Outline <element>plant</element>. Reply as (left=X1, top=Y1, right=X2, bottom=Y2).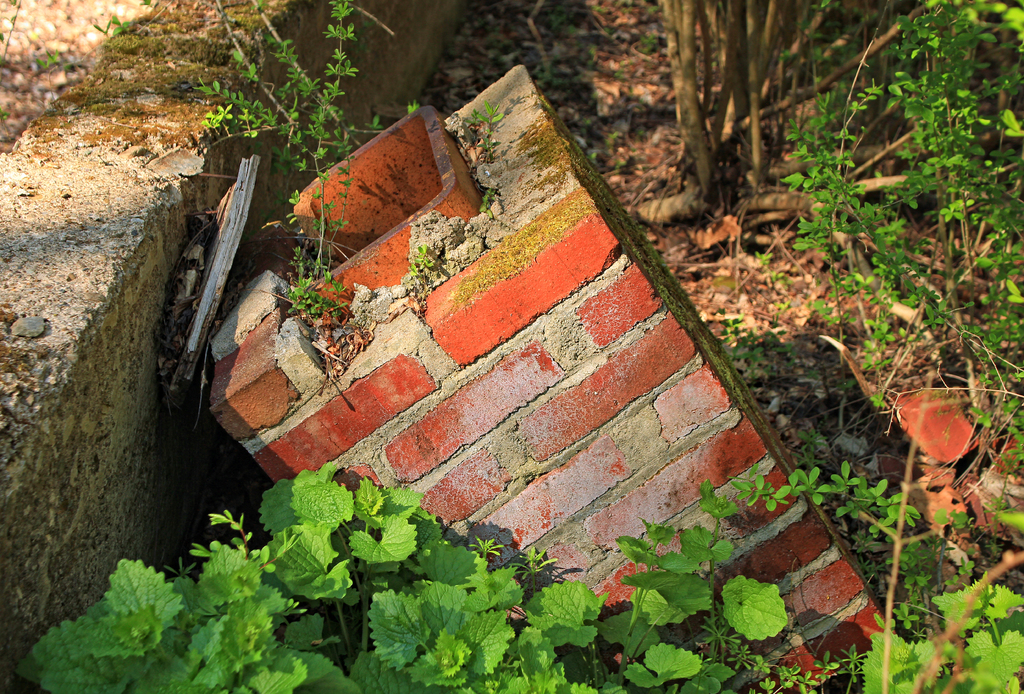
(left=446, top=89, right=492, bottom=163).
